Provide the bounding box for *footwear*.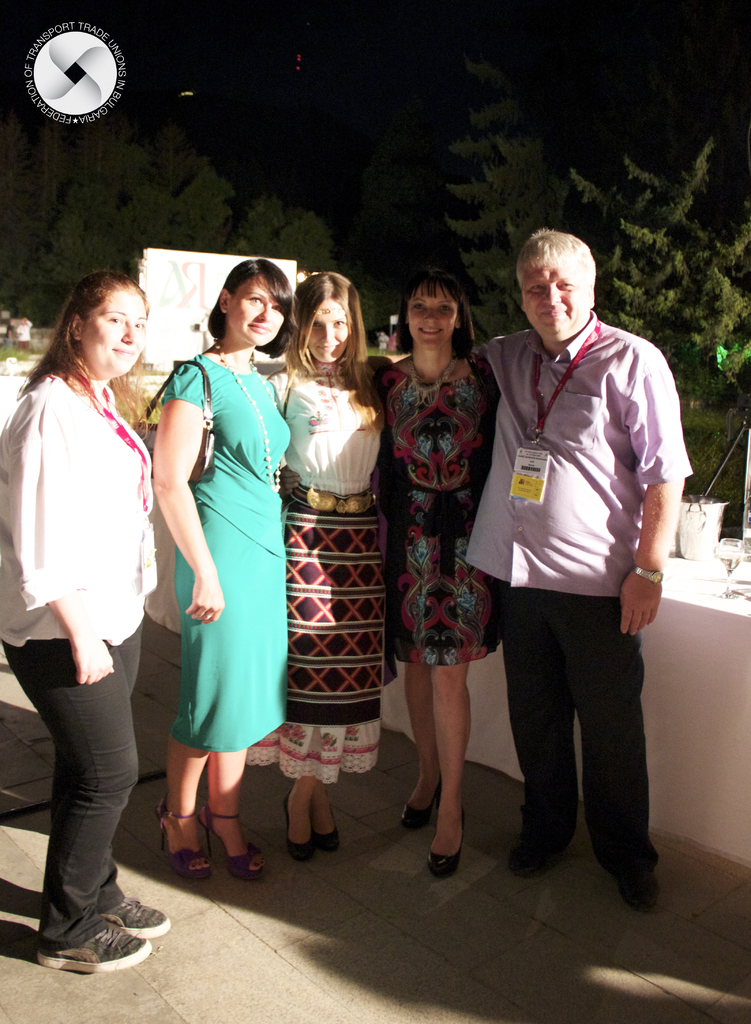
<box>610,867,659,911</box>.
